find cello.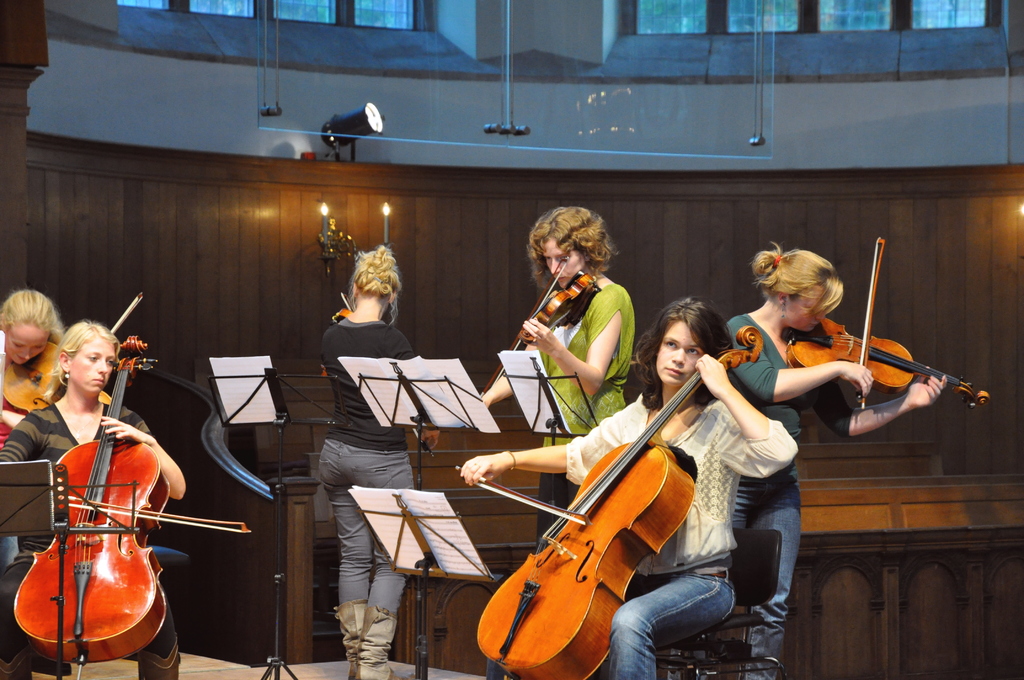
box=[333, 290, 435, 453].
